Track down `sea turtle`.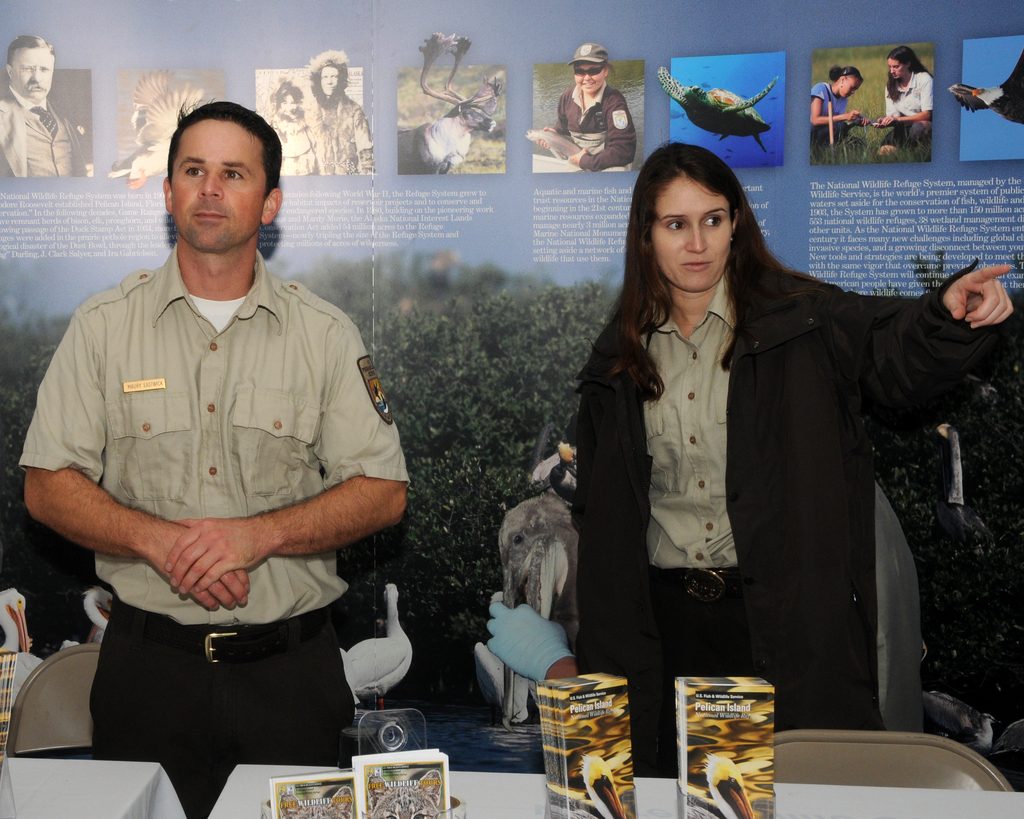
Tracked to [x1=649, y1=66, x2=780, y2=150].
